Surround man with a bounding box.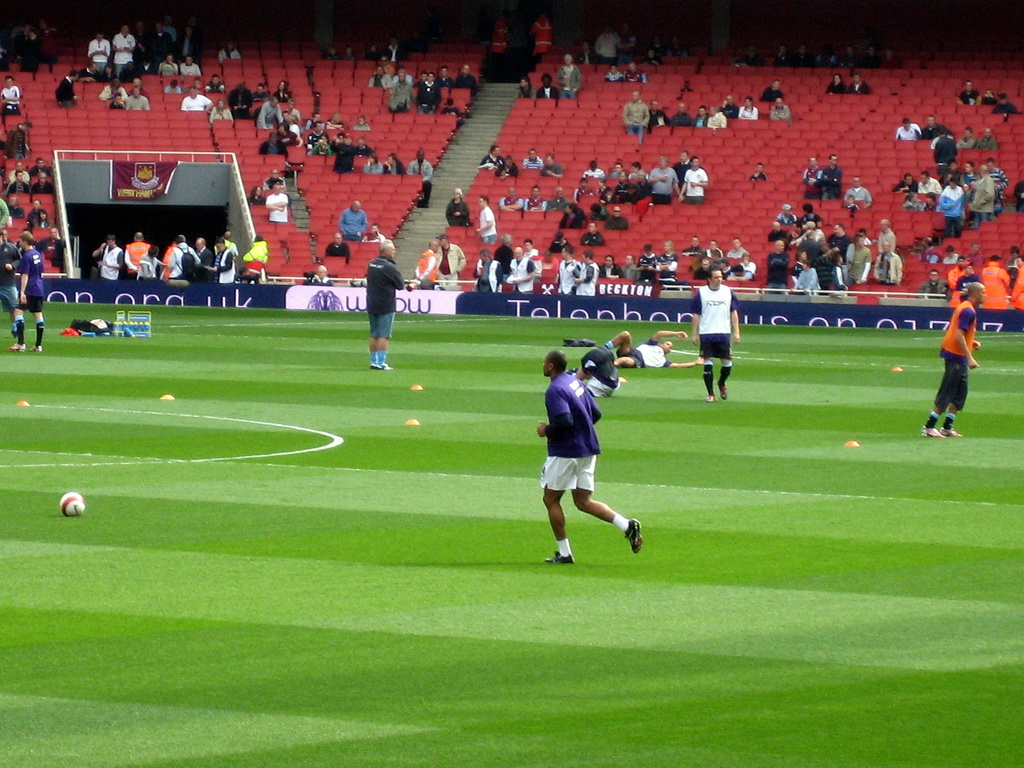
(left=179, top=86, right=216, bottom=111).
